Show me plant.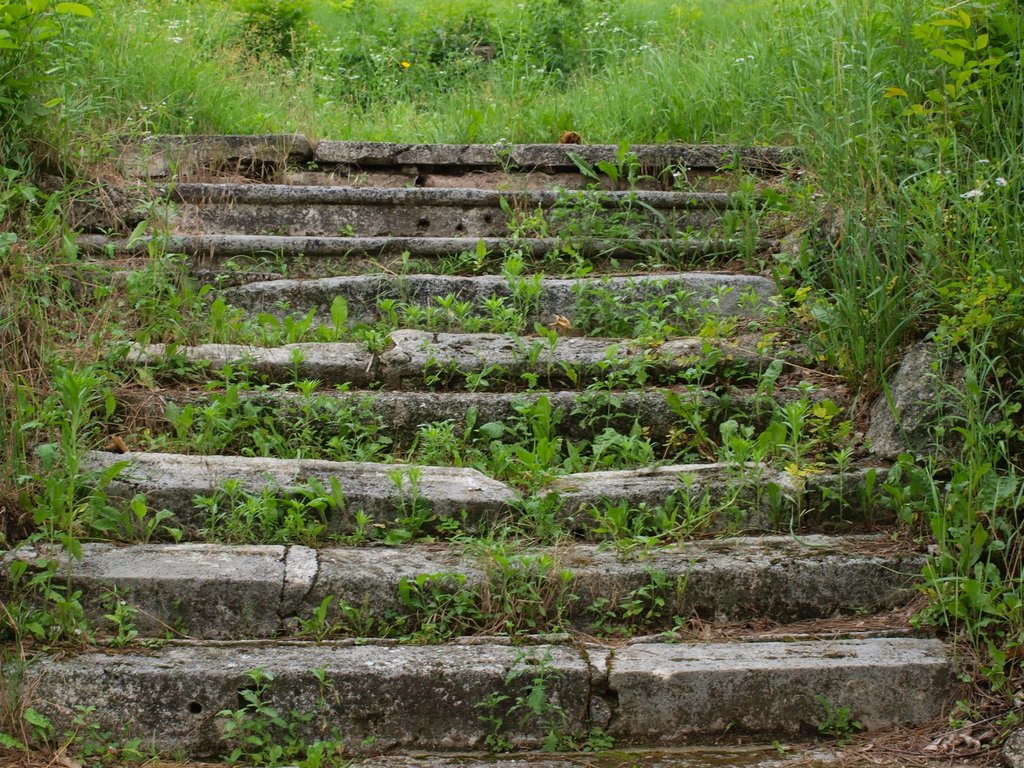
plant is here: 1000/710/1023/728.
